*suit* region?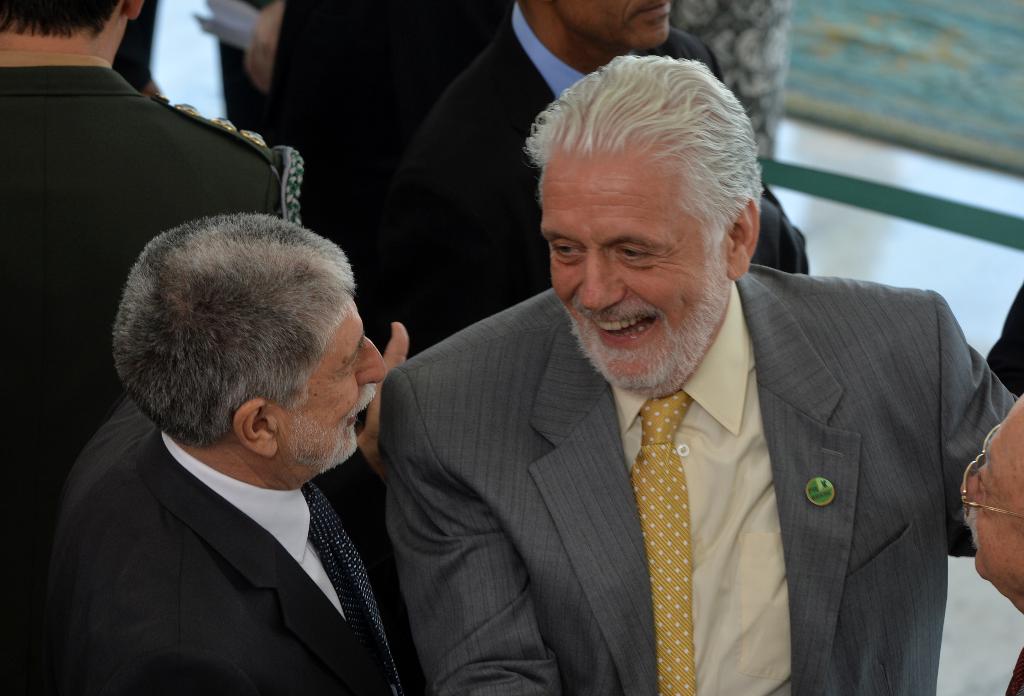
bbox=(385, 260, 977, 681)
